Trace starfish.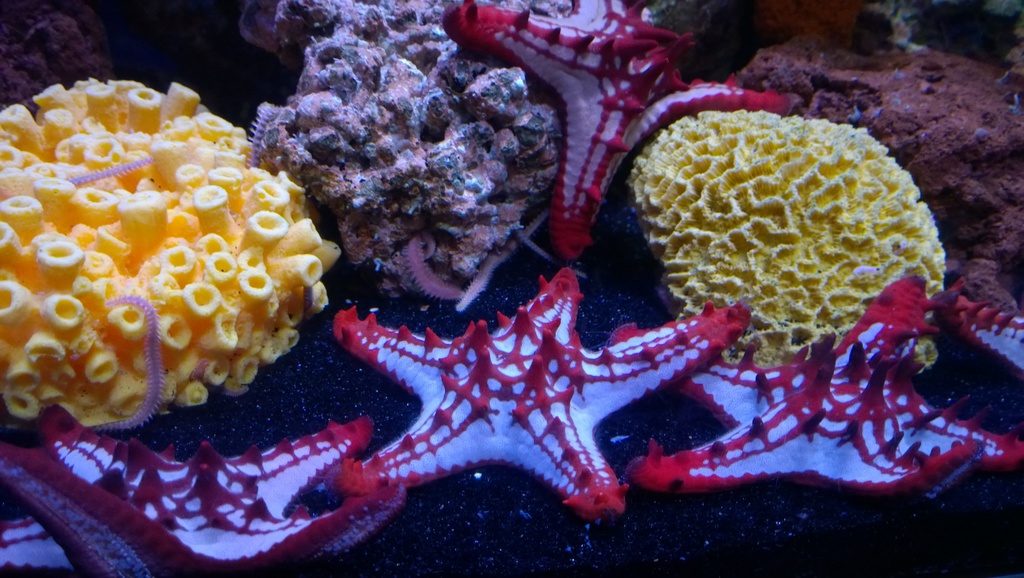
Traced to locate(943, 279, 1023, 367).
